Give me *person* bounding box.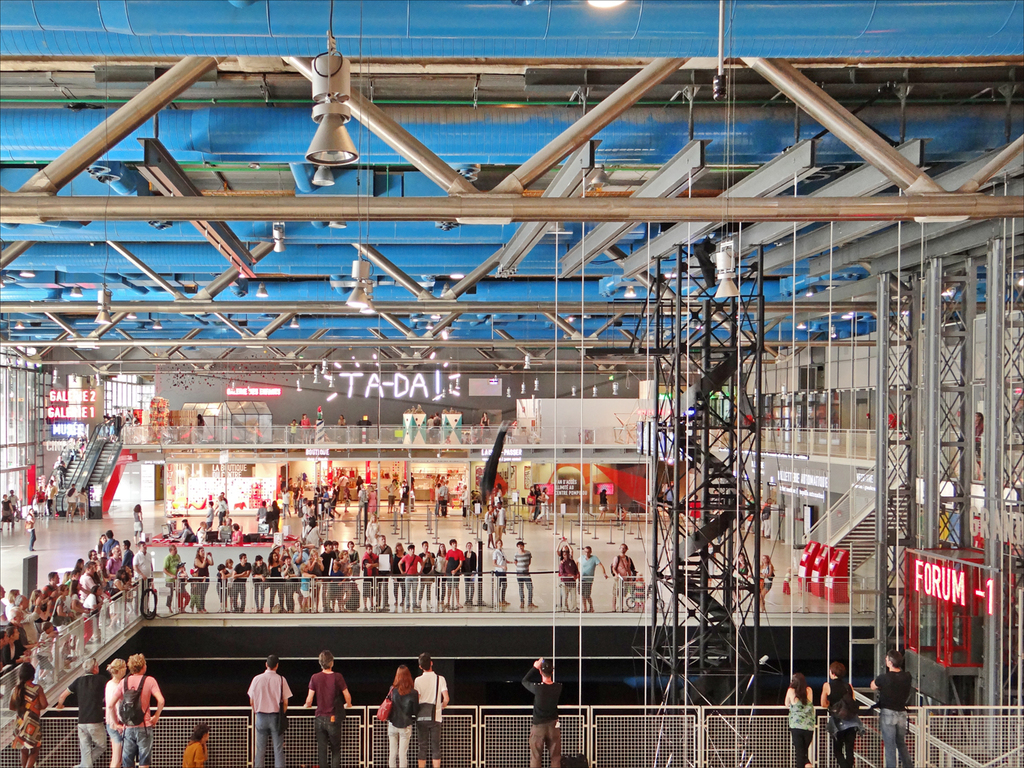
bbox(746, 553, 779, 616).
